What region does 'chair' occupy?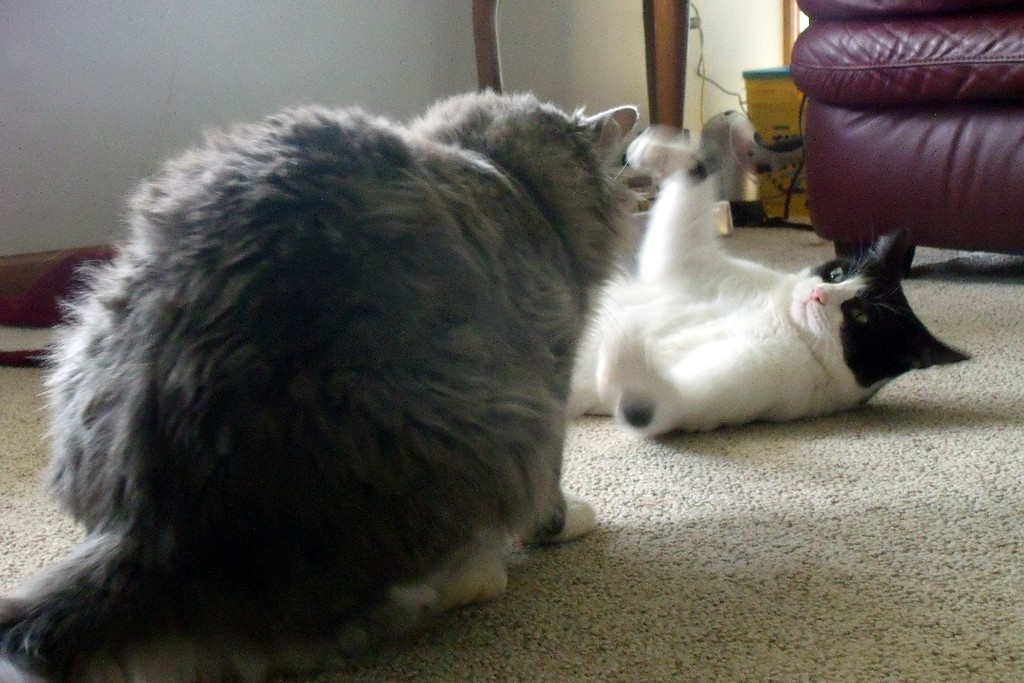
<bbox>804, 22, 1023, 289</bbox>.
